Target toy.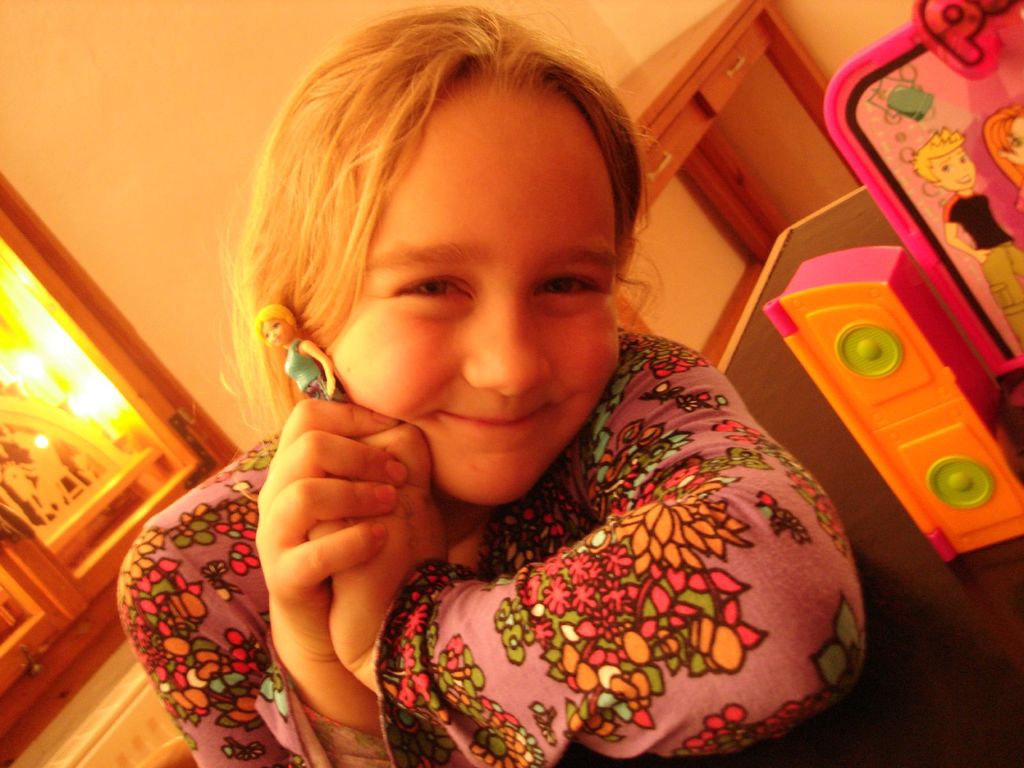
Target region: Rect(824, 0, 1023, 398).
